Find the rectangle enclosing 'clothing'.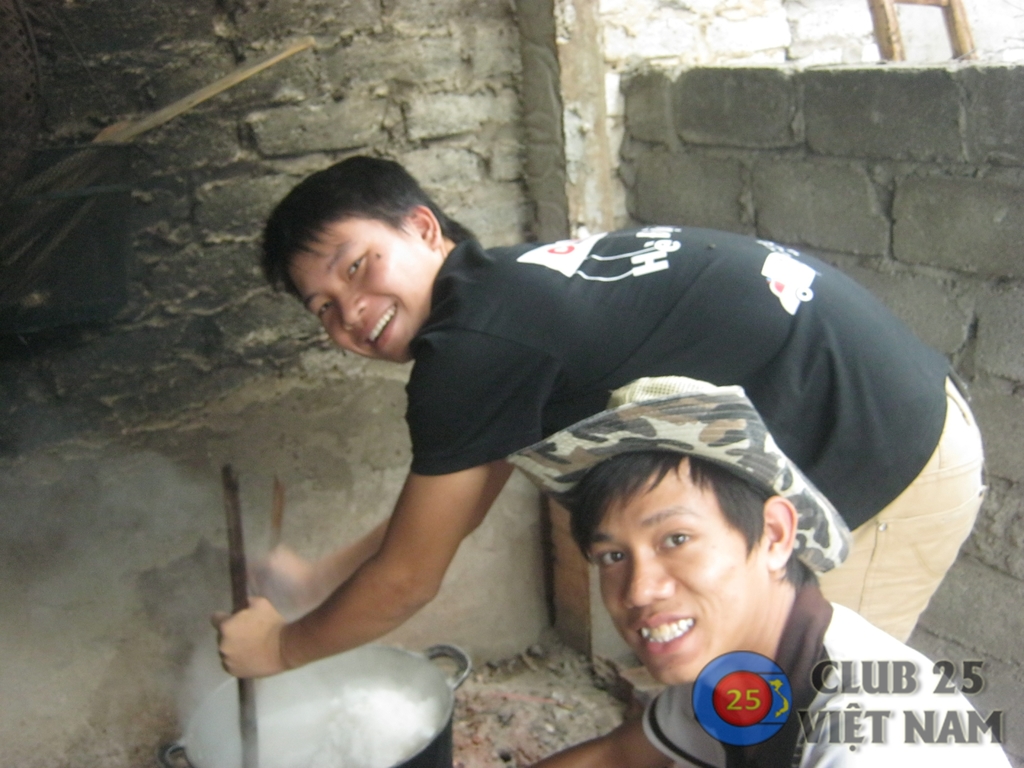
415, 238, 949, 690.
